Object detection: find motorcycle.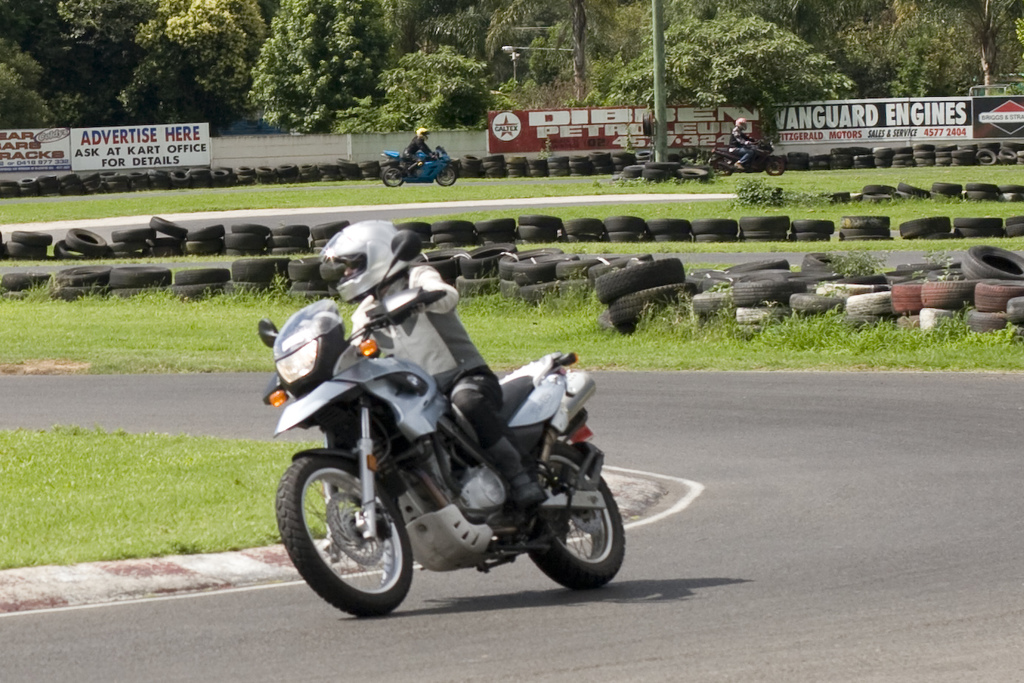
(left=382, top=145, right=459, bottom=188).
